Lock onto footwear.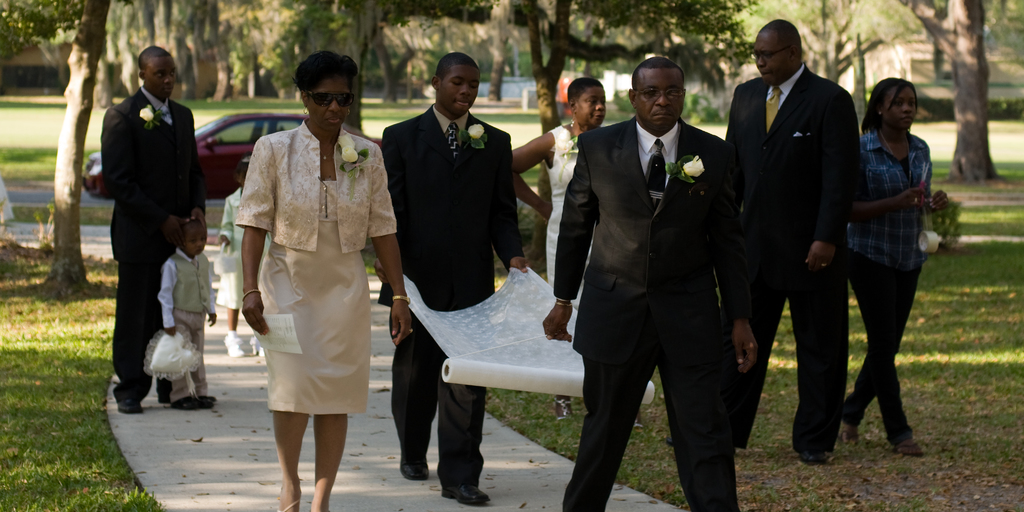
Locked: (633,411,643,431).
